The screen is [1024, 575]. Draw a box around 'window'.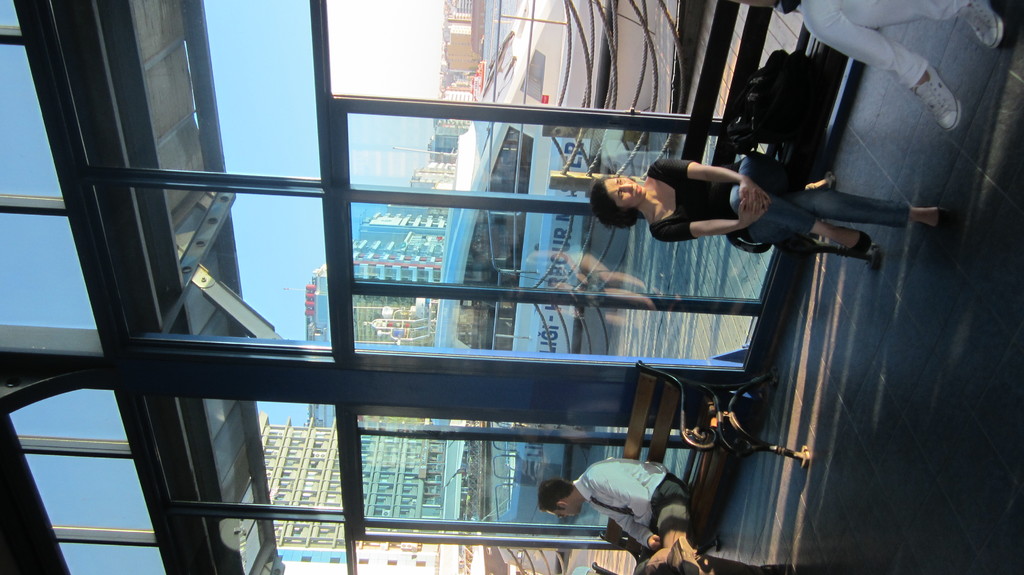
select_region(394, 505, 423, 518).
